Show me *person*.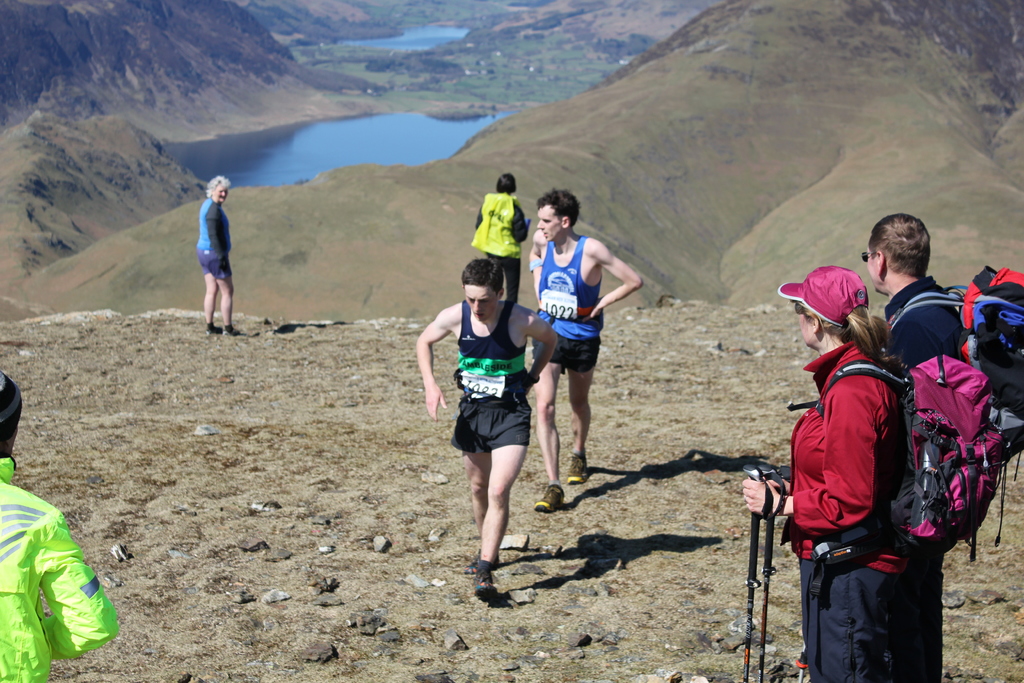
*person* is here: detection(0, 368, 121, 682).
